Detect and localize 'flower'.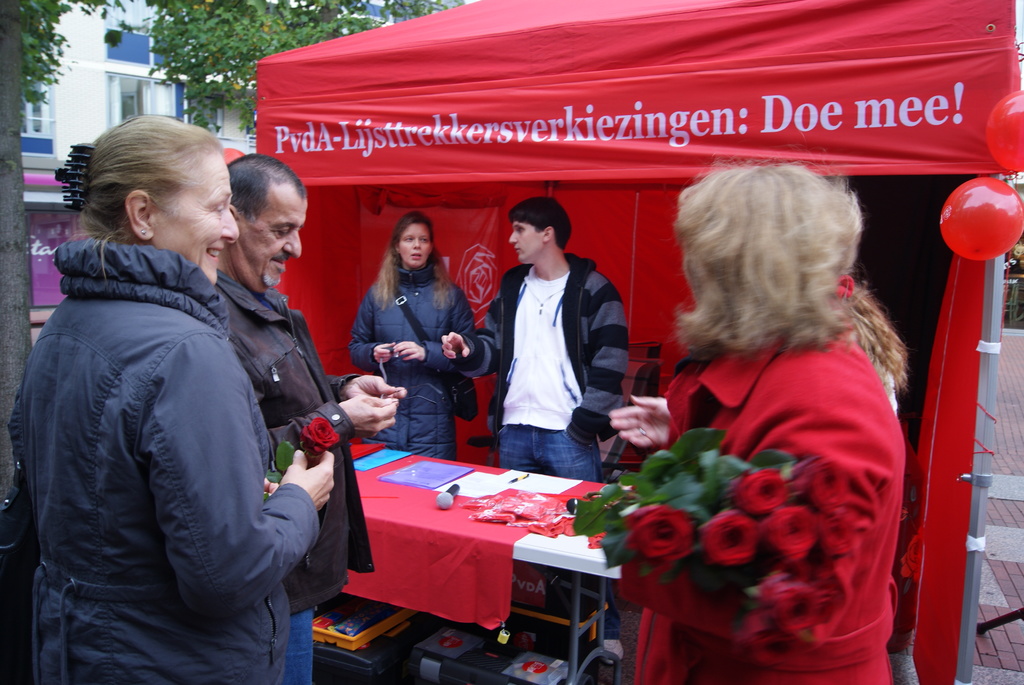
Localized at [left=810, top=557, right=855, bottom=608].
